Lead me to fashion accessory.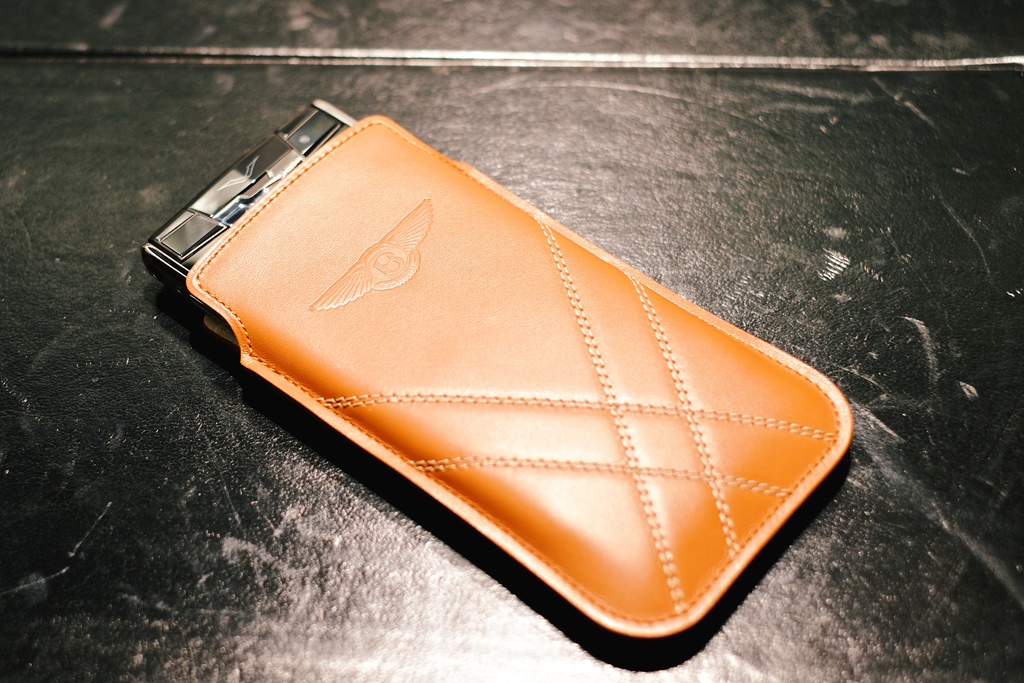
Lead to [136,104,845,648].
